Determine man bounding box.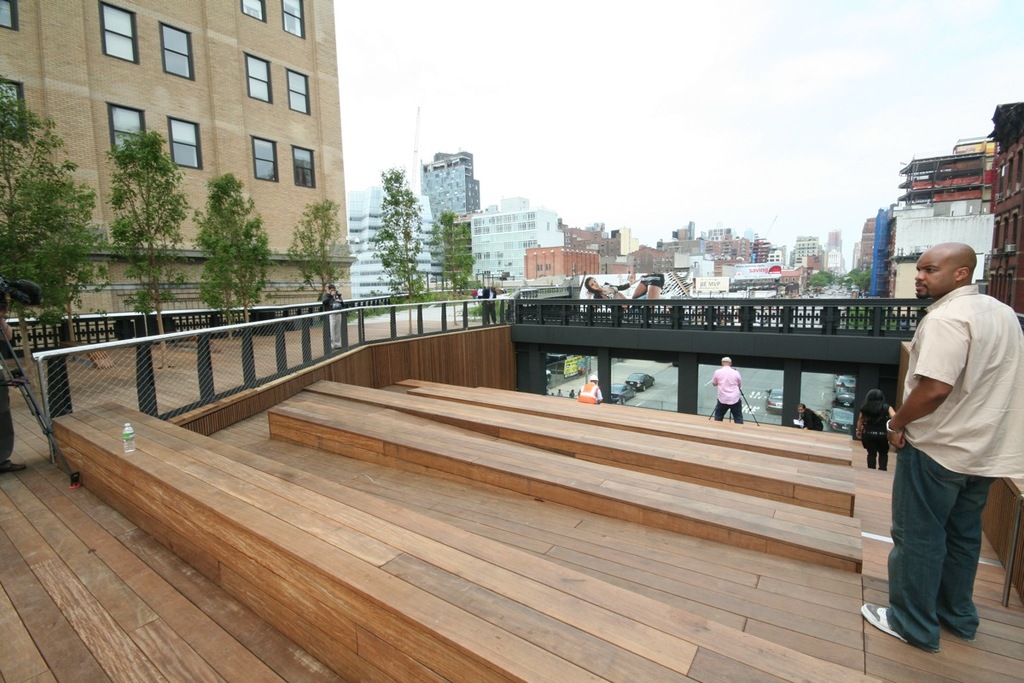
Determined: bbox=[319, 283, 348, 352].
